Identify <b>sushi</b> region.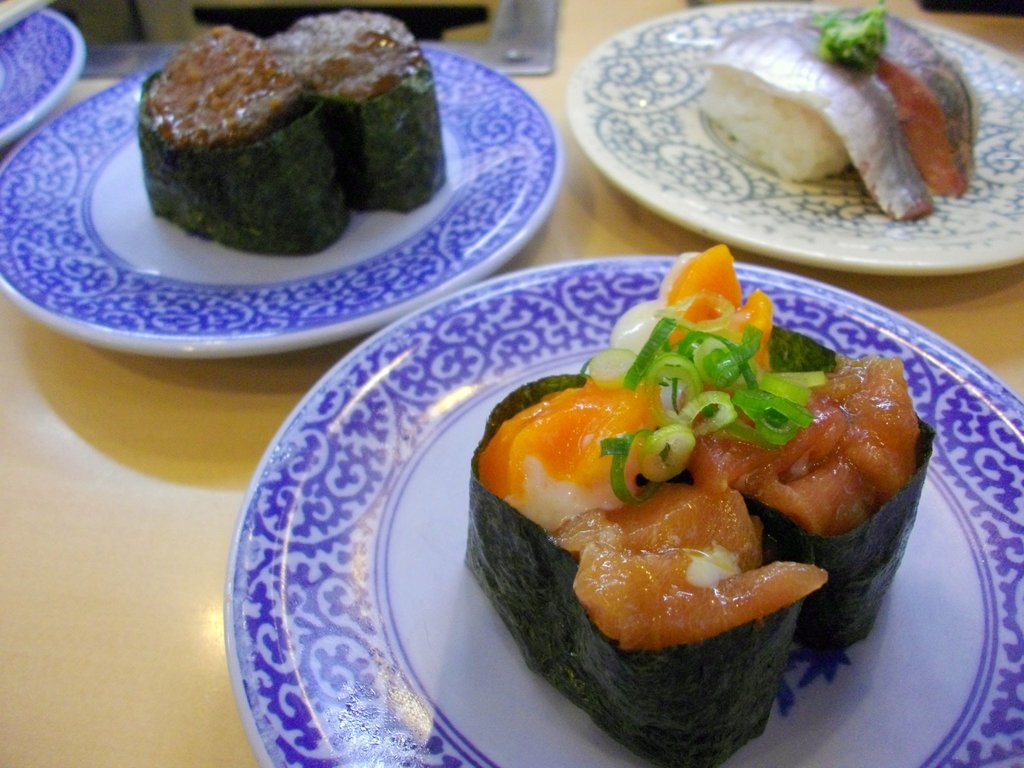
Region: Rect(264, 11, 436, 212).
